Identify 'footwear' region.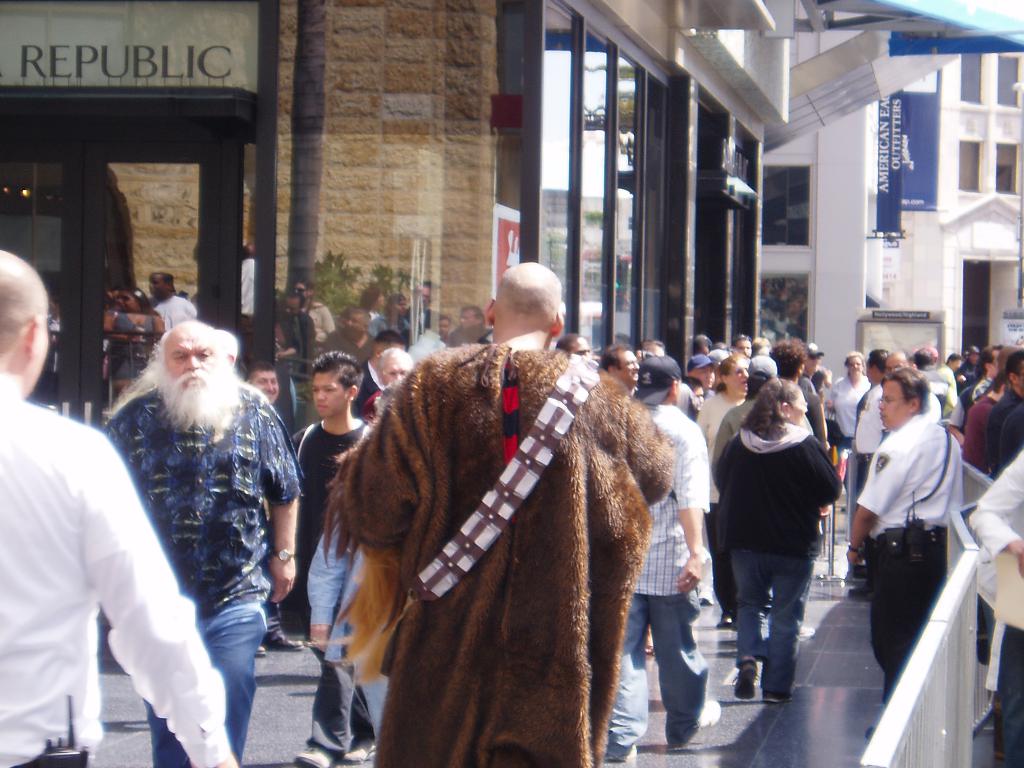
Region: <region>760, 691, 790, 704</region>.
